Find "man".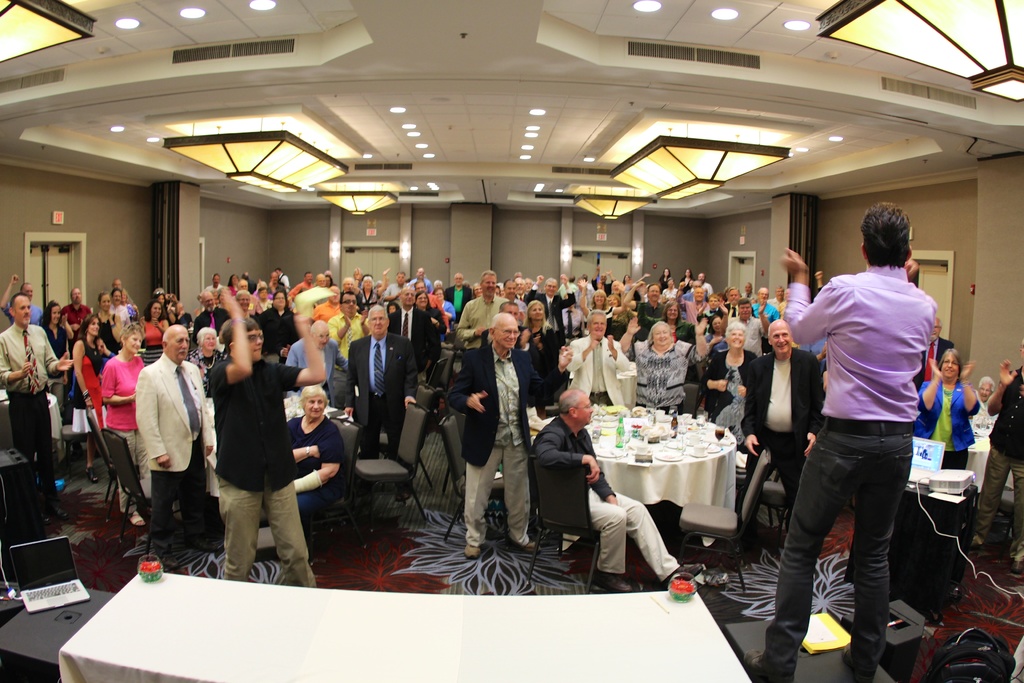
region(406, 268, 435, 295).
